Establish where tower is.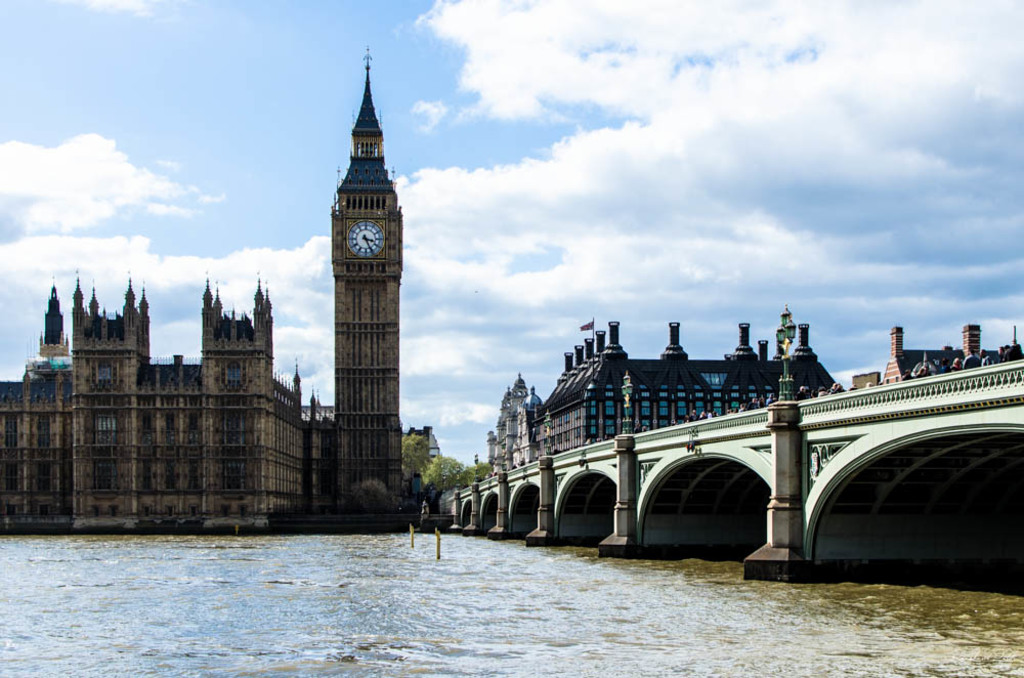
Established at <region>294, 109, 406, 464</region>.
